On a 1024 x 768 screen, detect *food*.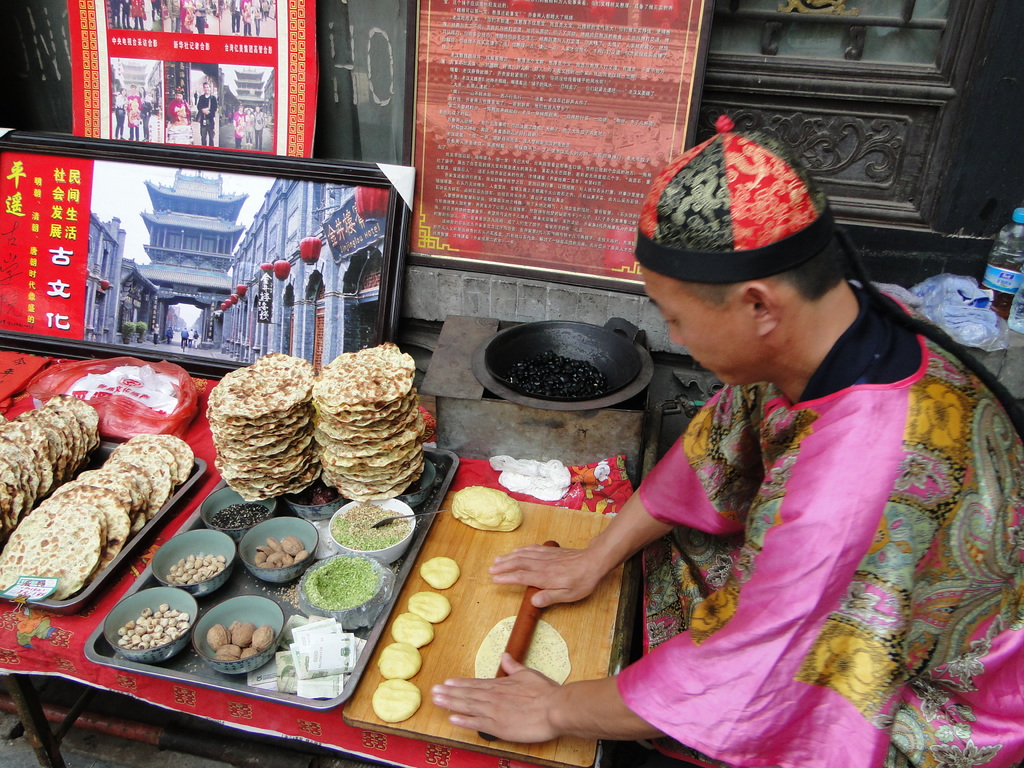
detection(303, 552, 381, 611).
